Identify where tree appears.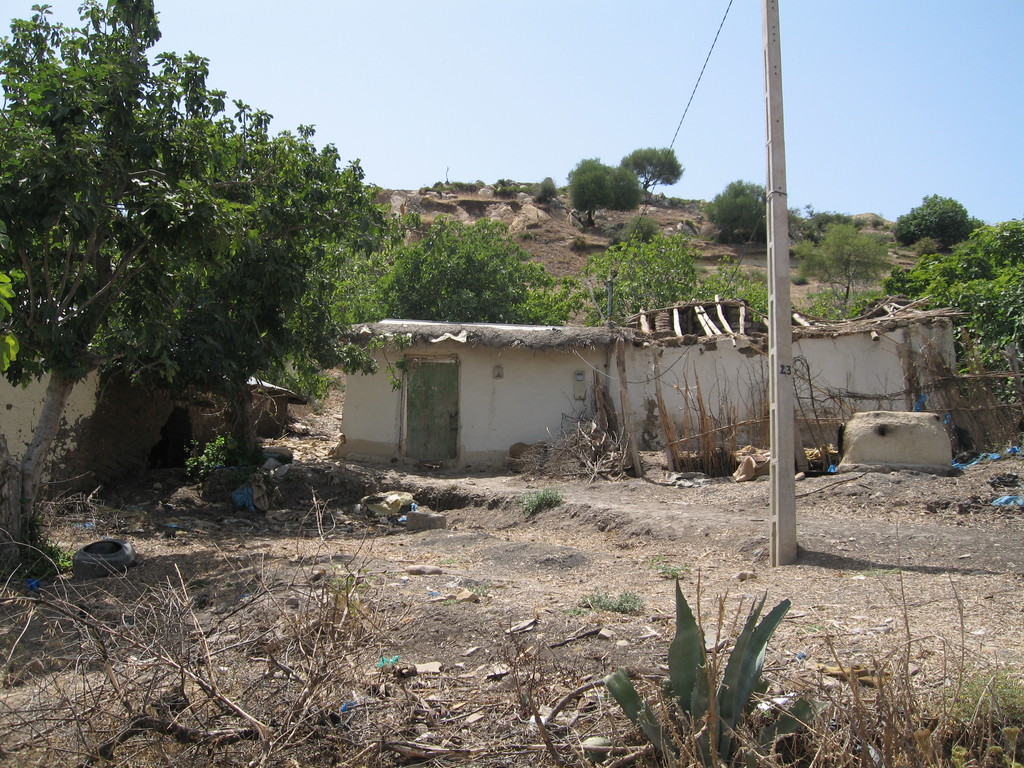
Appears at pyautogui.locateOnScreen(530, 173, 555, 204).
